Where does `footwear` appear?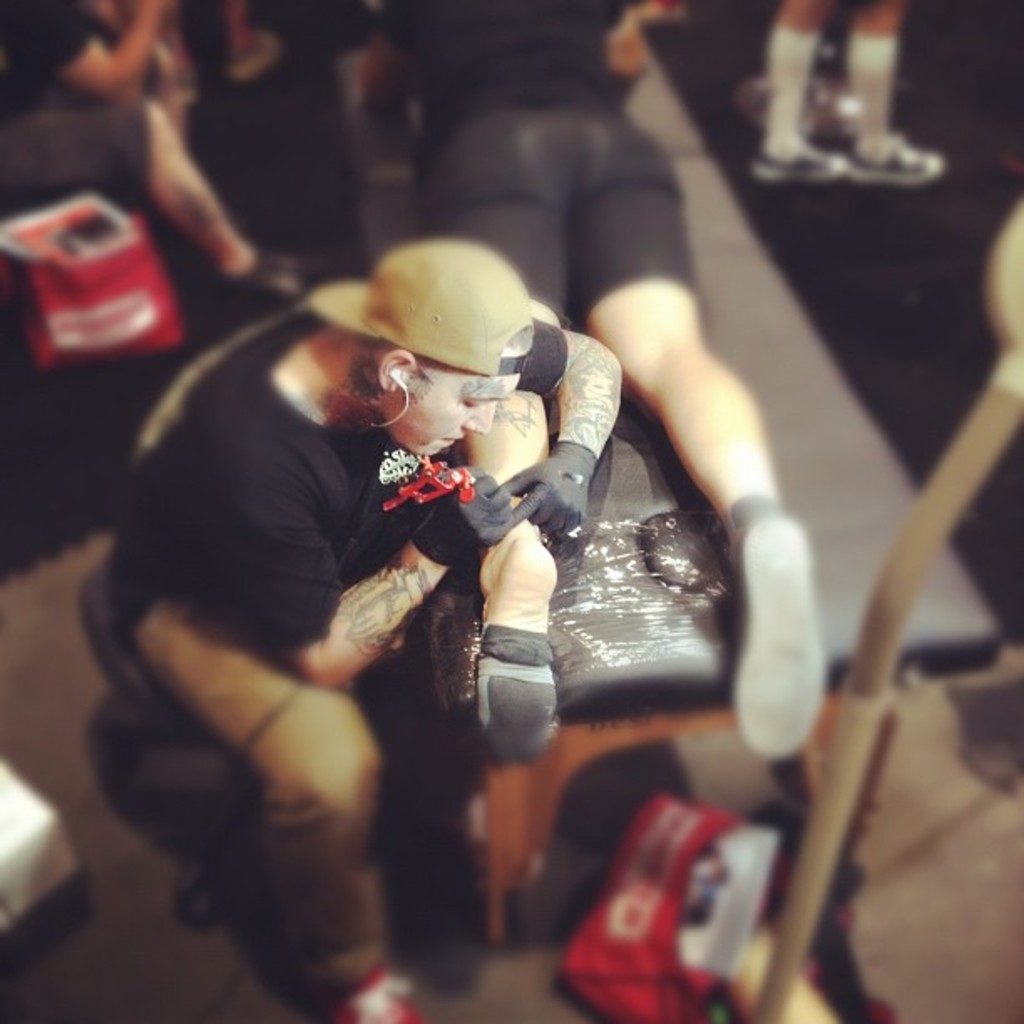
Appears at x1=748, y1=144, x2=840, y2=181.
